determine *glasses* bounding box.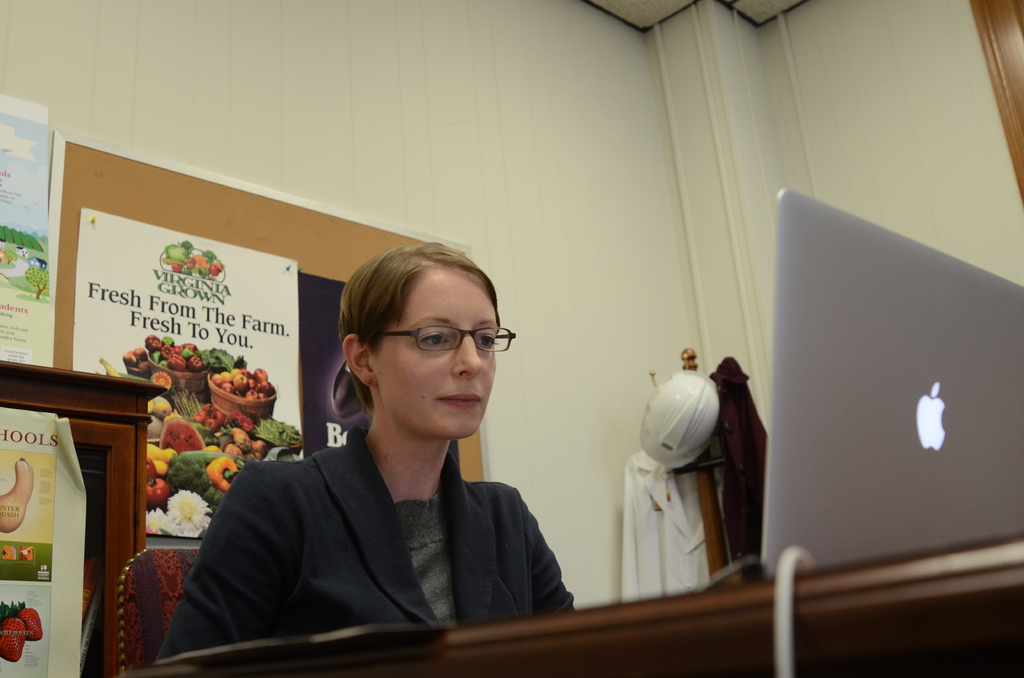
Determined: (396, 322, 519, 373).
